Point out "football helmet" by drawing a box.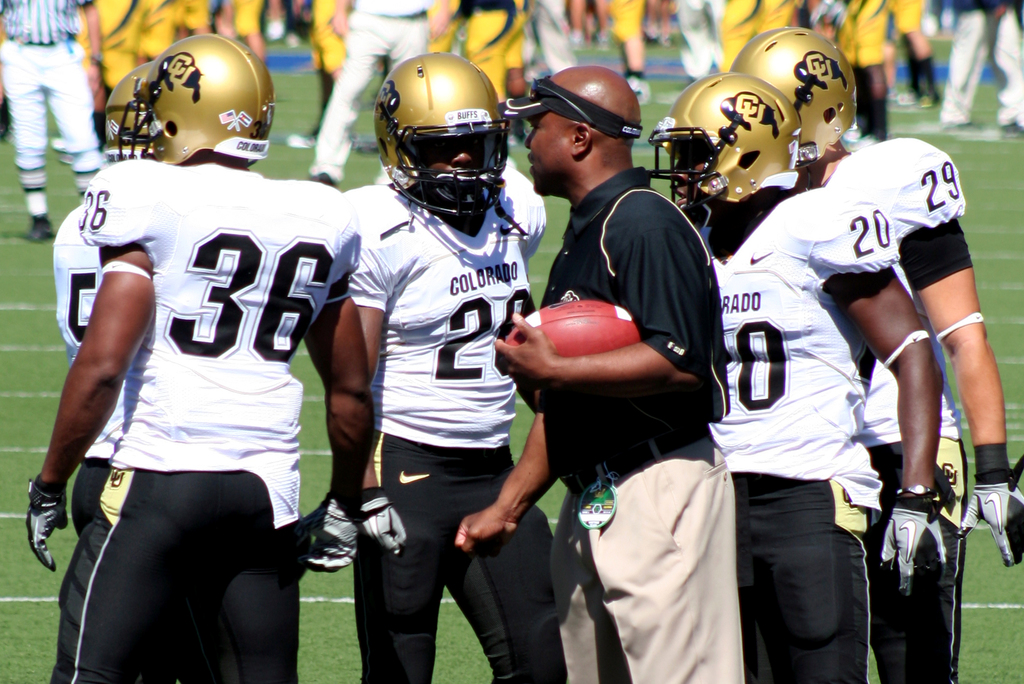
(left=648, top=69, right=808, bottom=215).
